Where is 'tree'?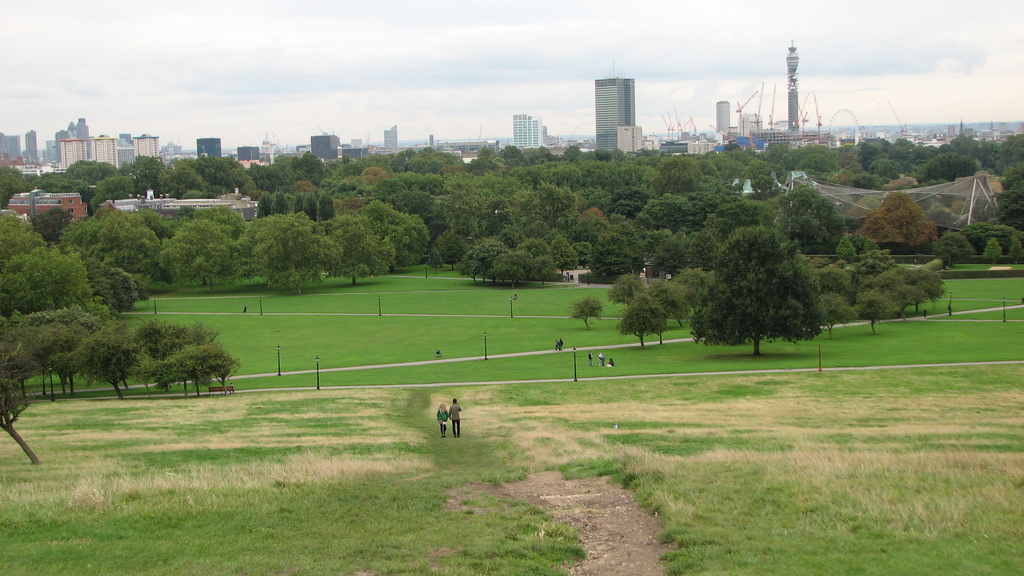
l=0, t=212, r=47, b=261.
